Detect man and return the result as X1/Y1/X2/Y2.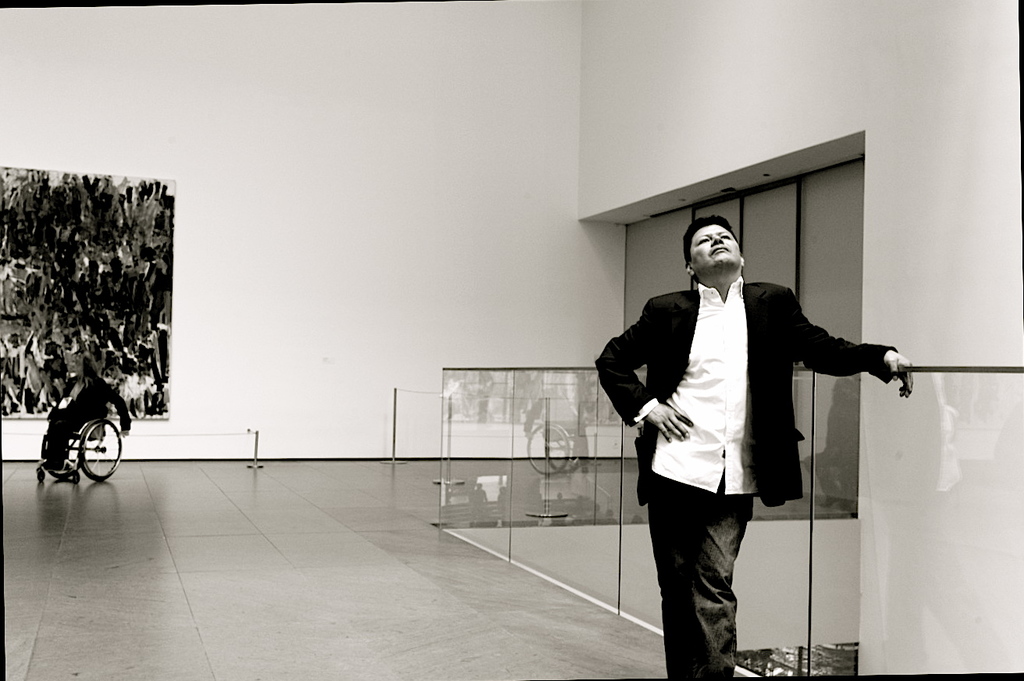
620/226/885/647.
